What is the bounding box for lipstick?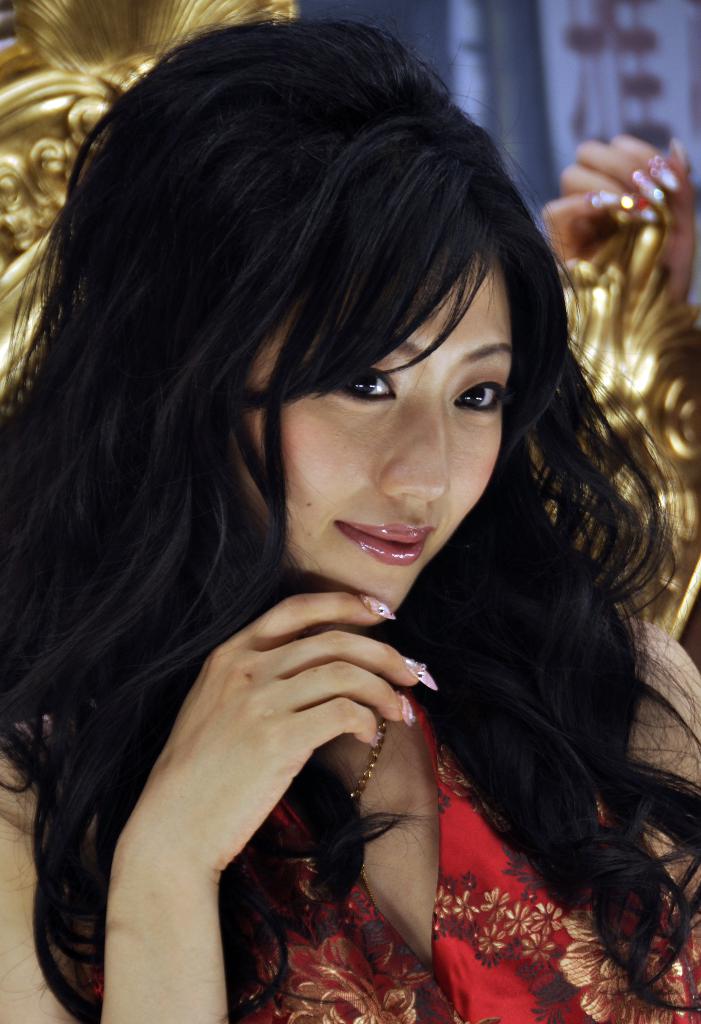
select_region(339, 521, 430, 568).
